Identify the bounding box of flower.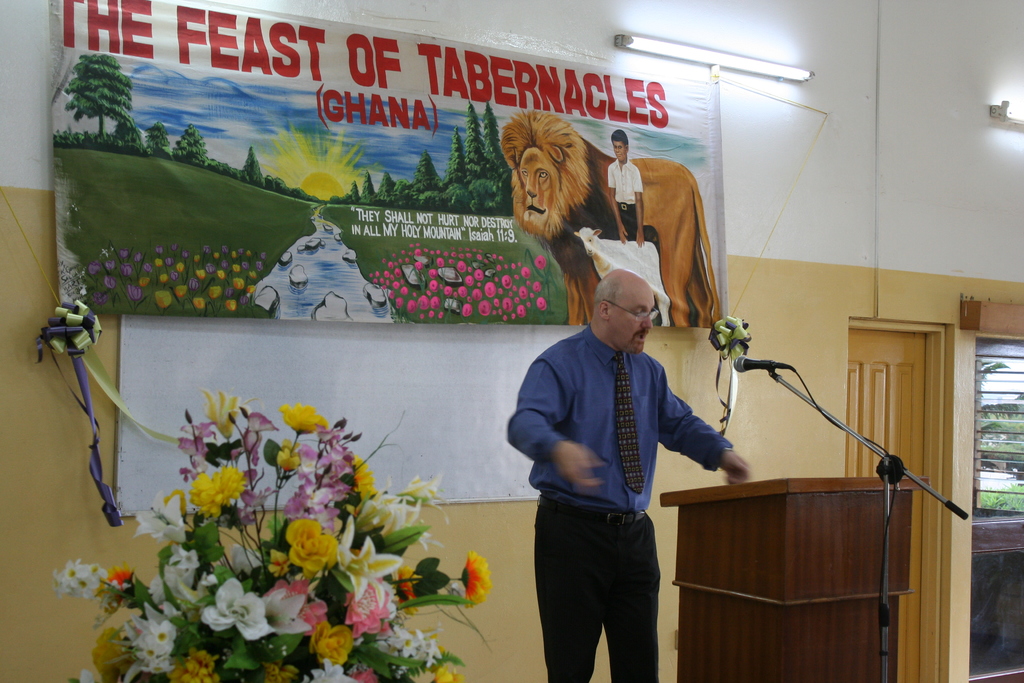
[left=53, top=559, right=106, bottom=597].
